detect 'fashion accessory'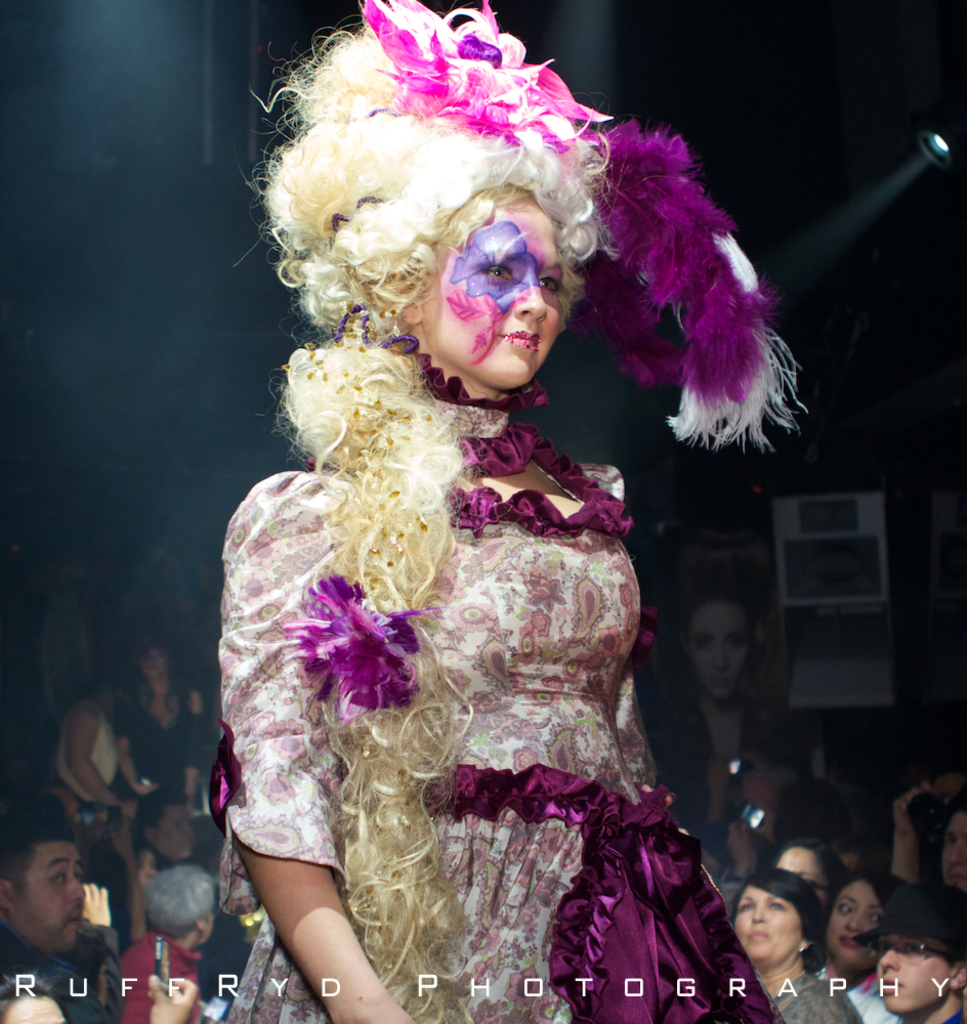
bbox(281, 572, 432, 722)
